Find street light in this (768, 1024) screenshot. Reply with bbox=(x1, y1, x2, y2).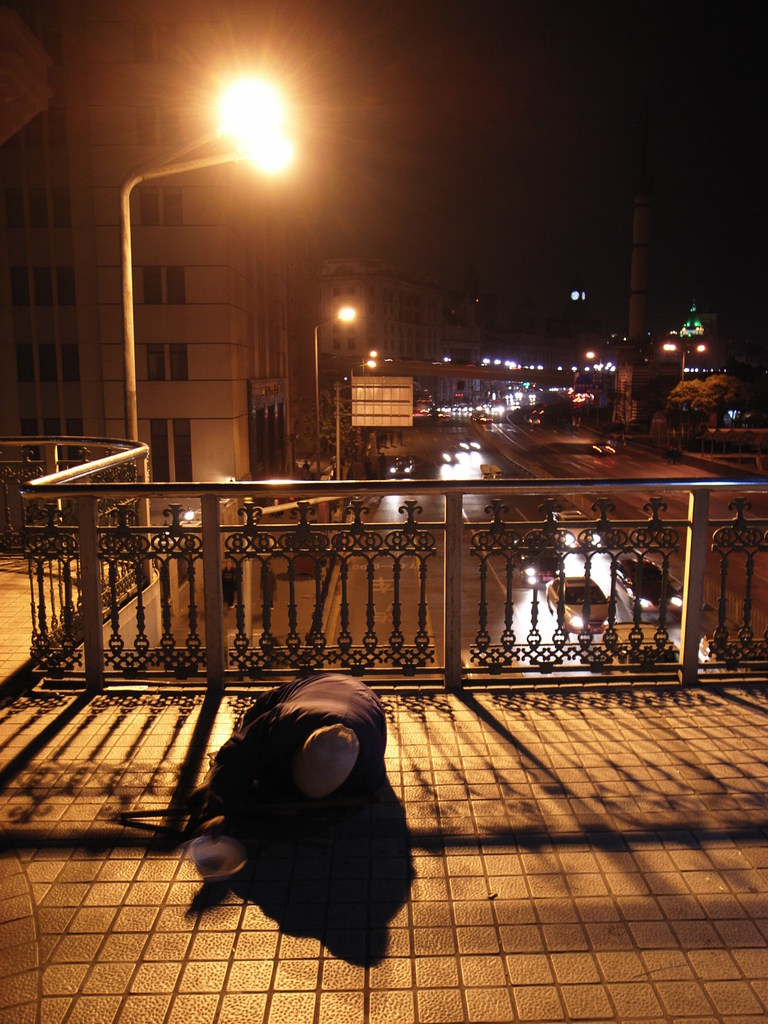
bbox=(143, 54, 767, 612).
